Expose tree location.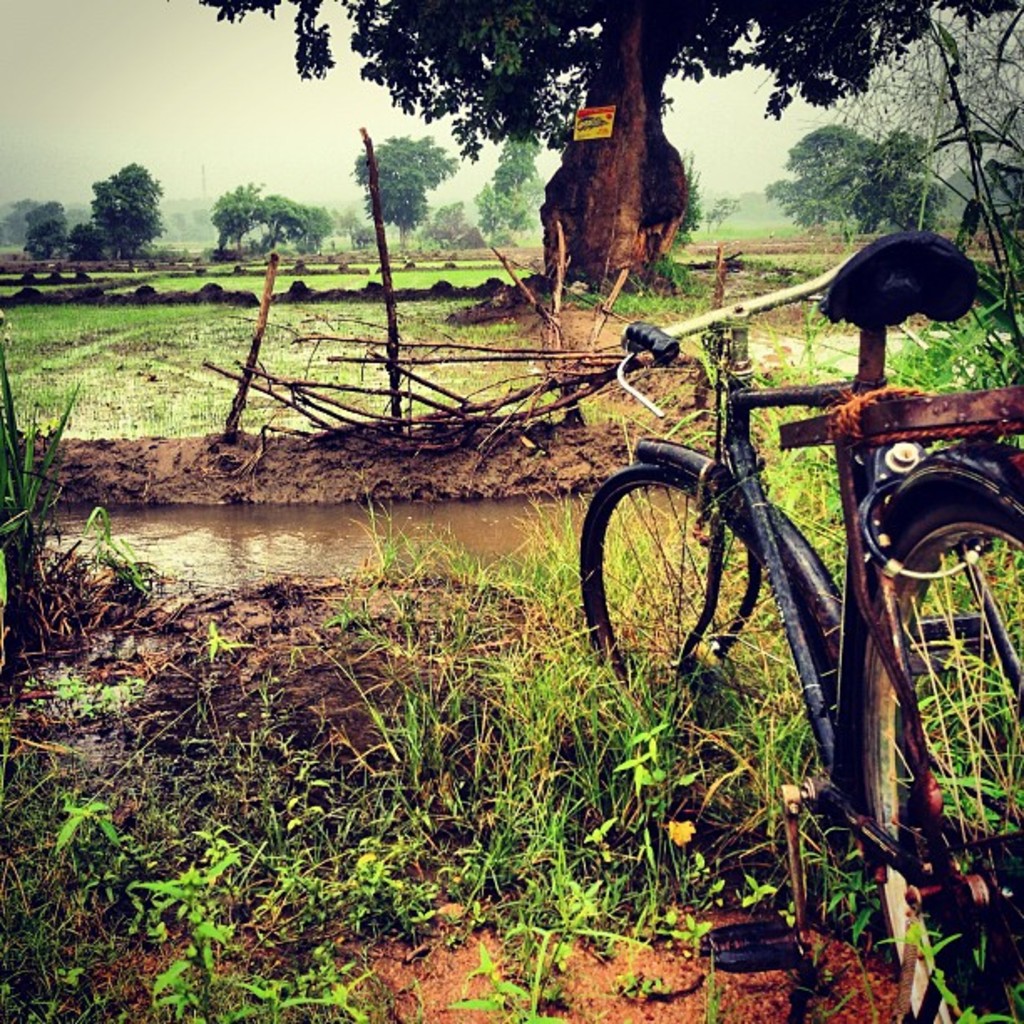
Exposed at x1=0 y1=189 x2=42 y2=246.
